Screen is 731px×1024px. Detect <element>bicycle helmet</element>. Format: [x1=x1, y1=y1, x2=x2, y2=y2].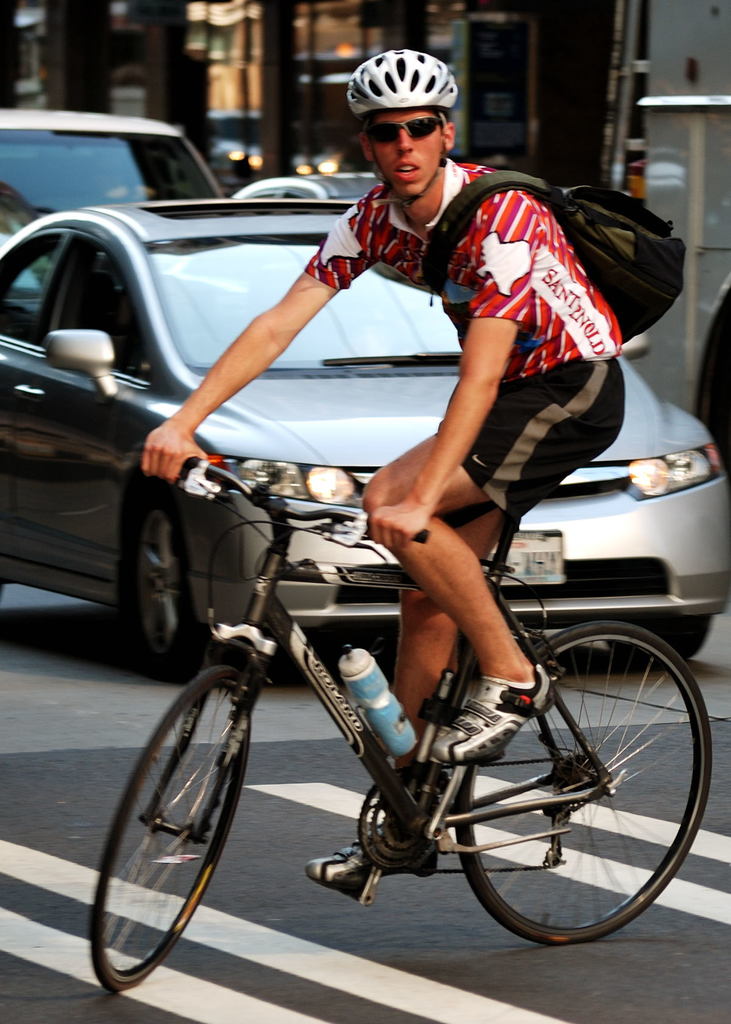
[x1=341, y1=50, x2=454, y2=109].
